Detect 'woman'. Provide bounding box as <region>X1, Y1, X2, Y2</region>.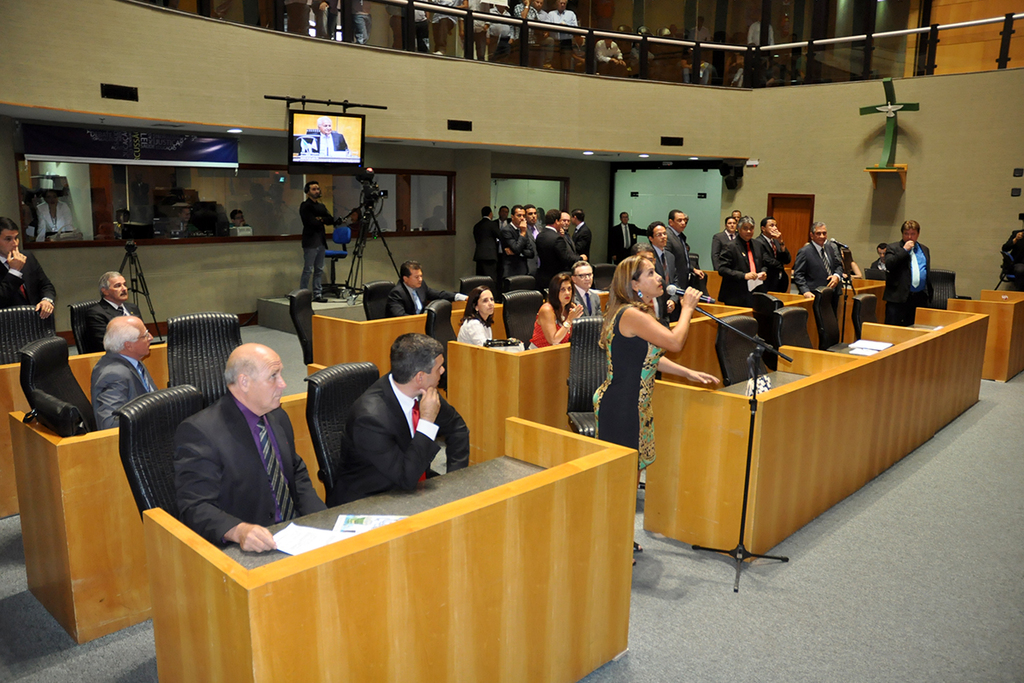
<region>453, 283, 501, 349</region>.
